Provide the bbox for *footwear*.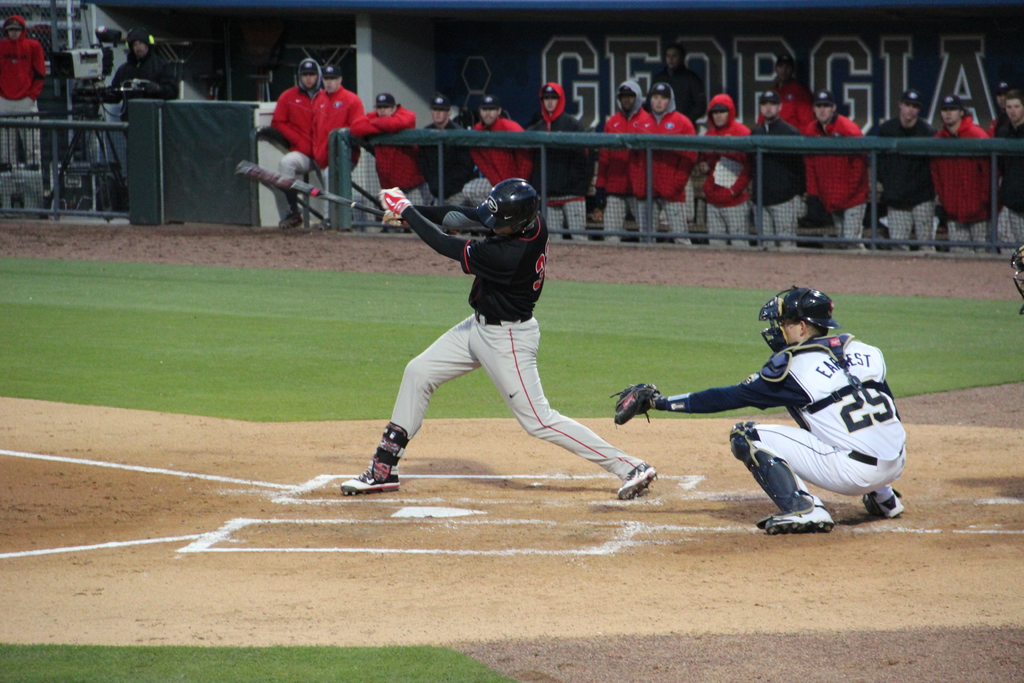
[278,212,301,224].
